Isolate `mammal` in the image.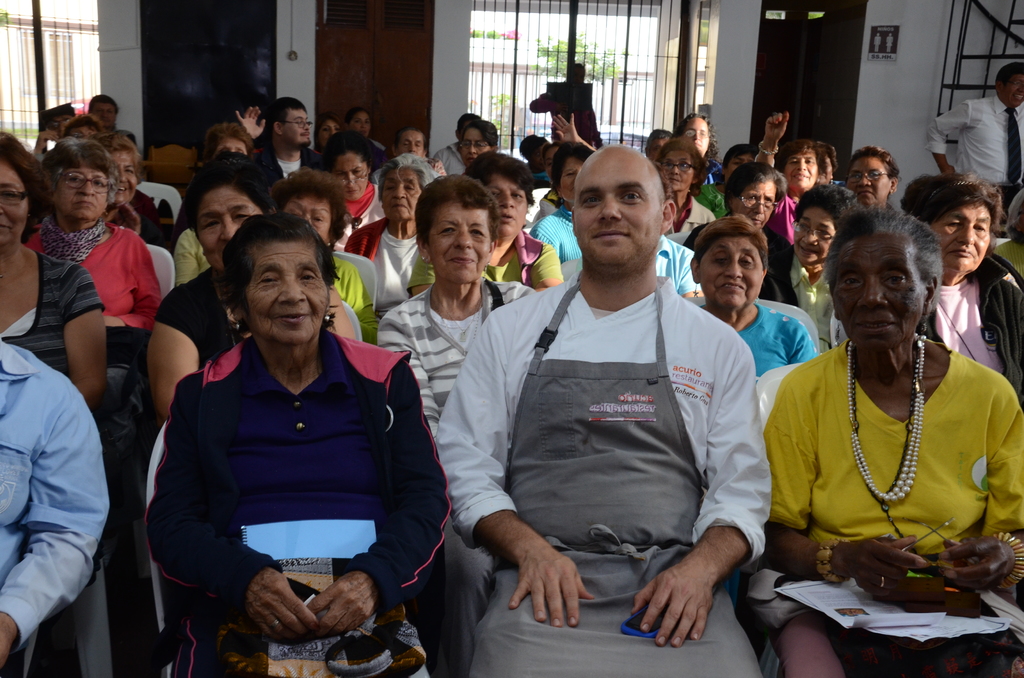
Isolated region: l=0, t=118, r=102, b=416.
